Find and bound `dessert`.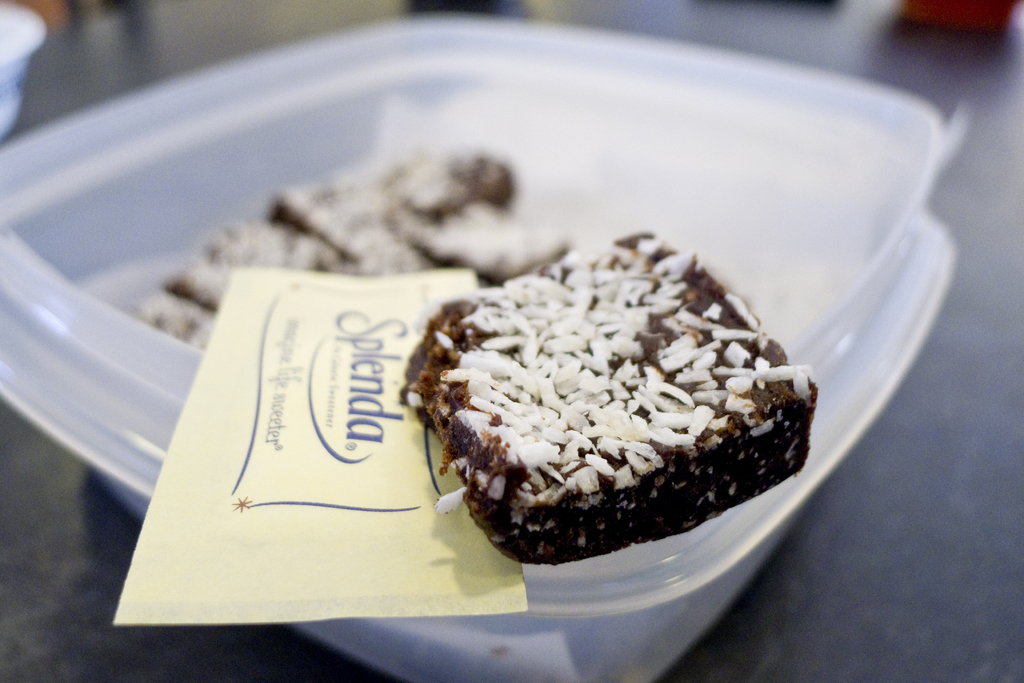
Bound: {"left": 395, "top": 230, "right": 820, "bottom": 565}.
